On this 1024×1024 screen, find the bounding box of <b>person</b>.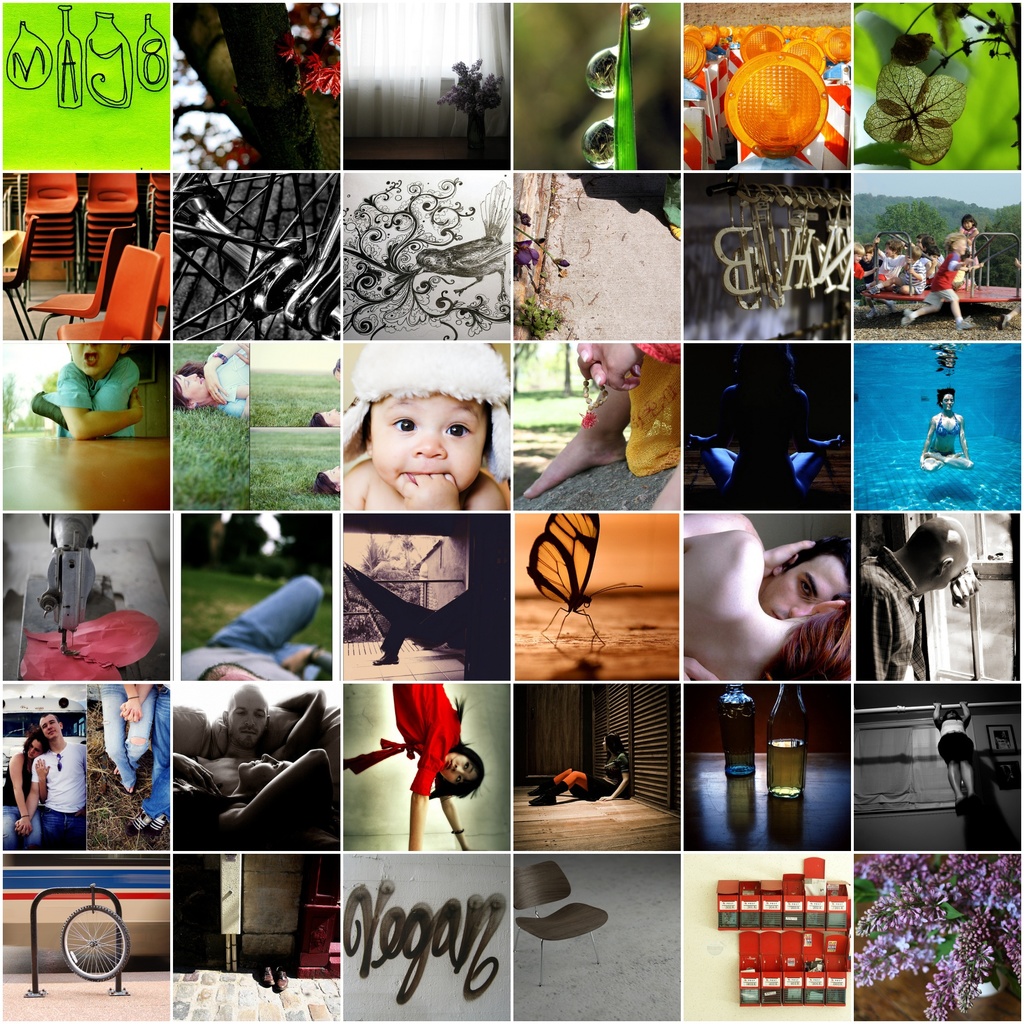
Bounding box: crop(22, 710, 92, 856).
